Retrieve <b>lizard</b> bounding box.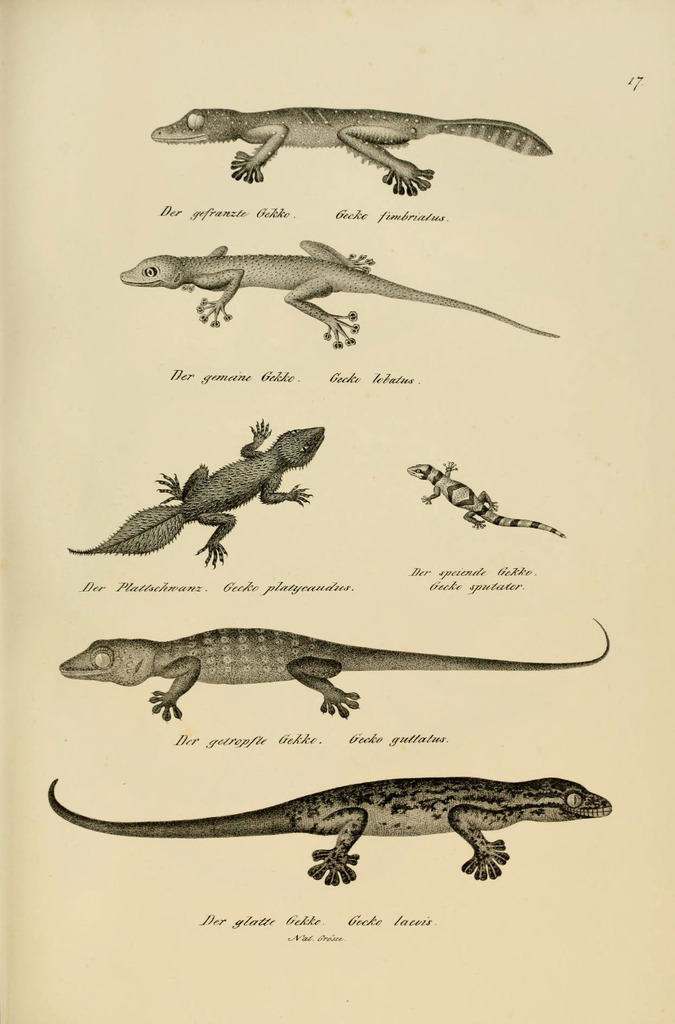
Bounding box: bbox=(60, 626, 610, 715).
